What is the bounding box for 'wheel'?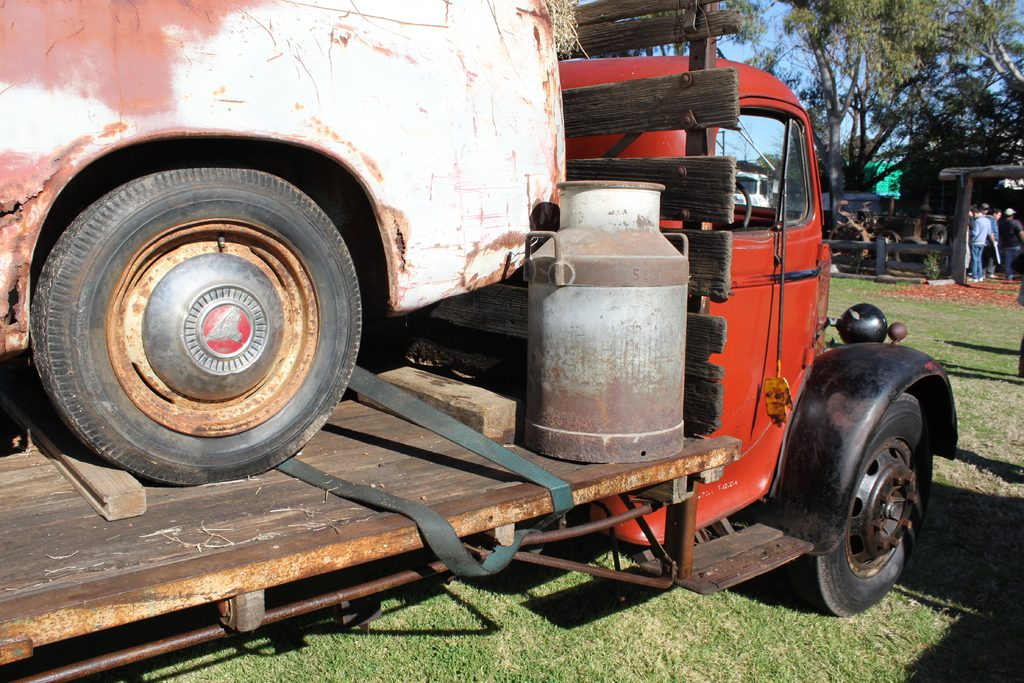
select_region(829, 225, 867, 260).
